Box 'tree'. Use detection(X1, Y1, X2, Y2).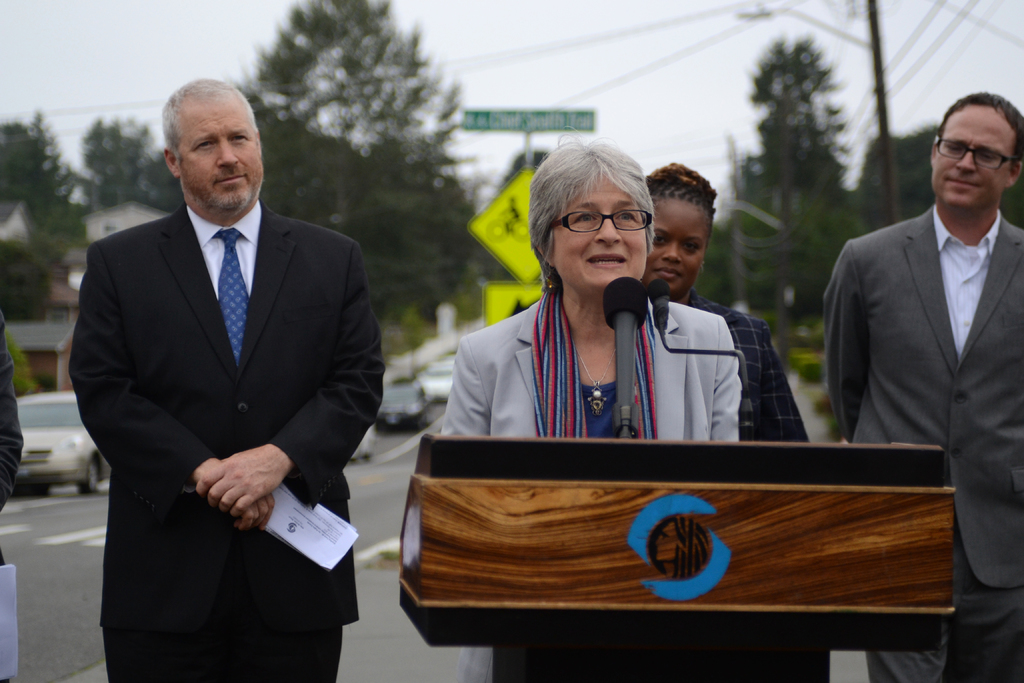
detection(1004, 170, 1023, 229).
